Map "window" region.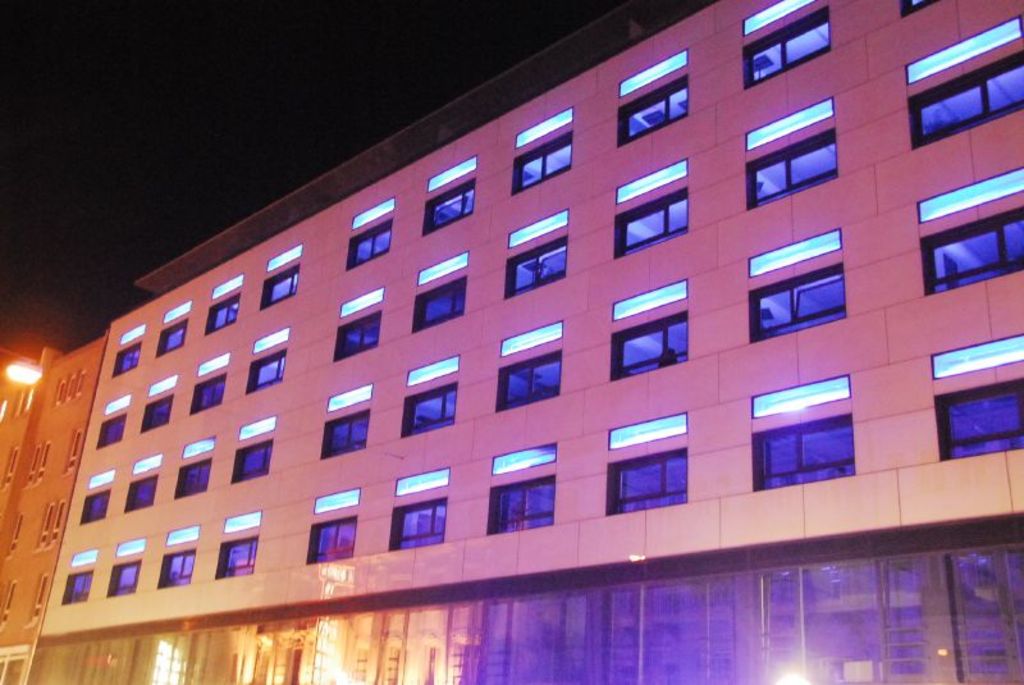
Mapped to bbox(196, 353, 227, 367).
